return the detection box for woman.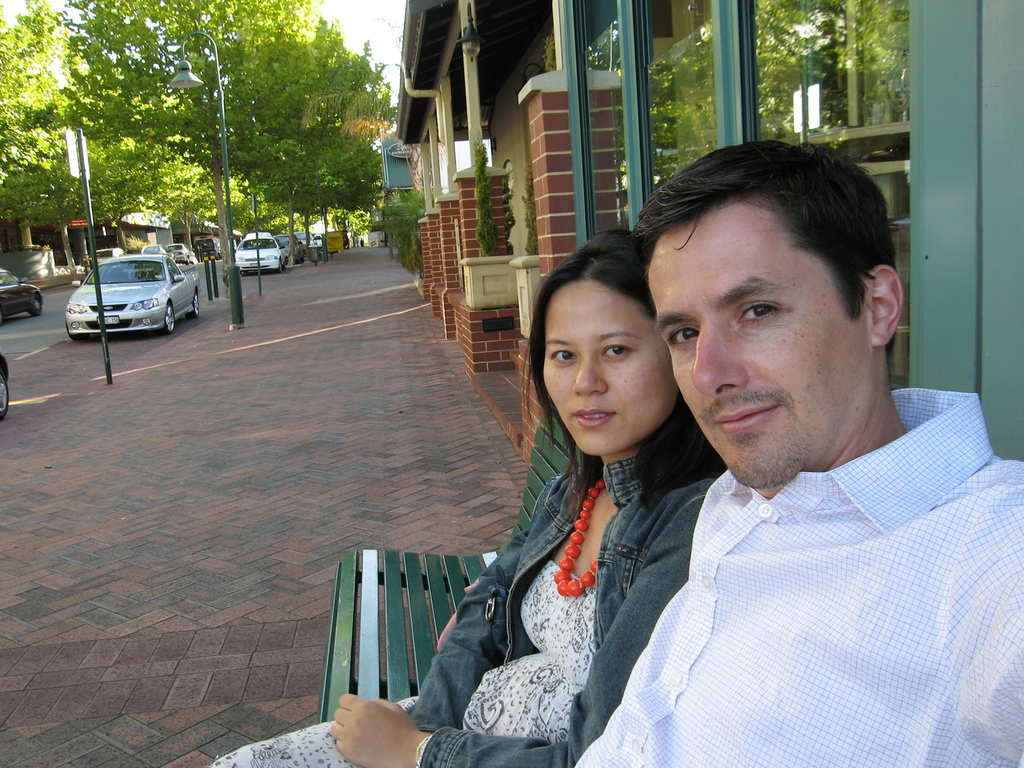
{"x1": 213, "y1": 228, "x2": 727, "y2": 767}.
